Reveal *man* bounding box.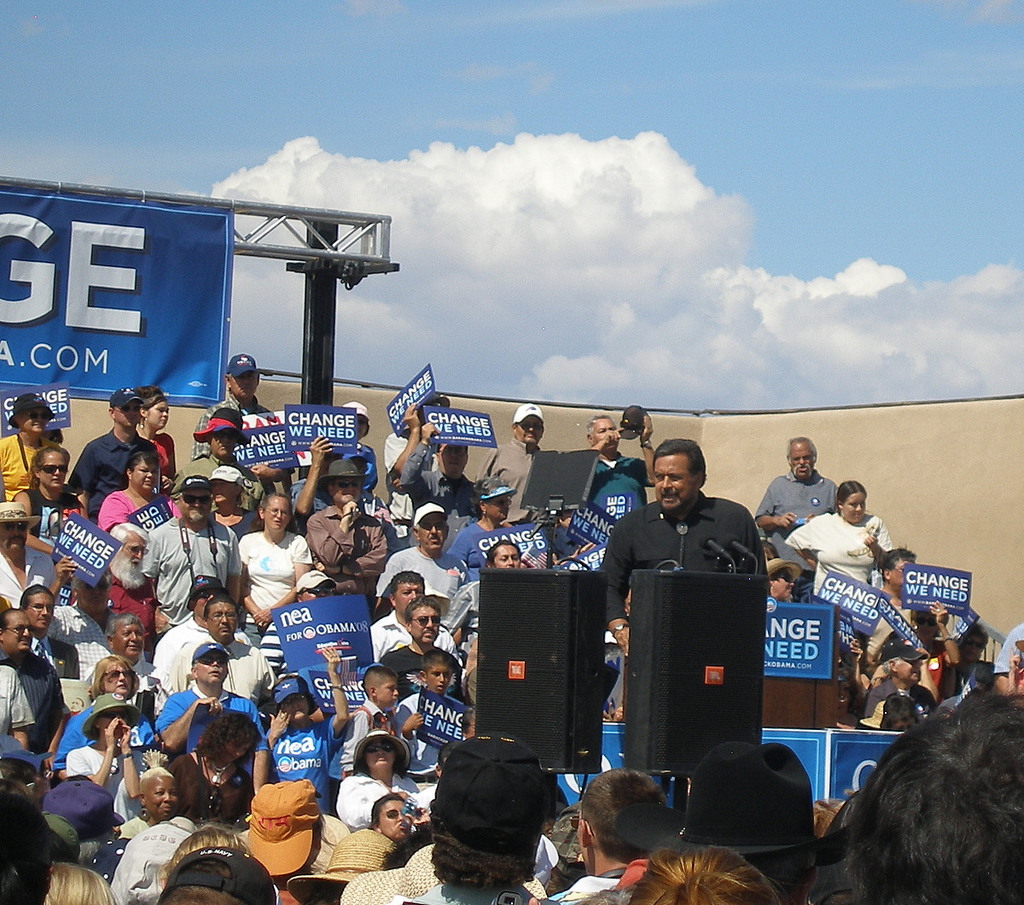
Revealed: box(303, 459, 387, 616).
